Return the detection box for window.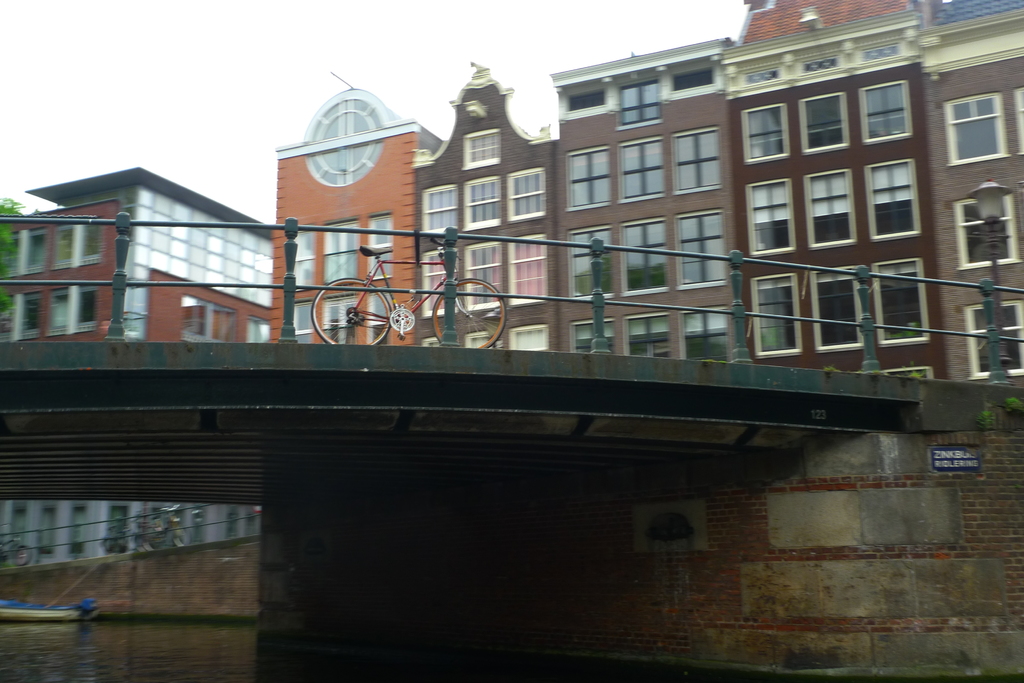
<region>863, 161, 922, 235</region>.
